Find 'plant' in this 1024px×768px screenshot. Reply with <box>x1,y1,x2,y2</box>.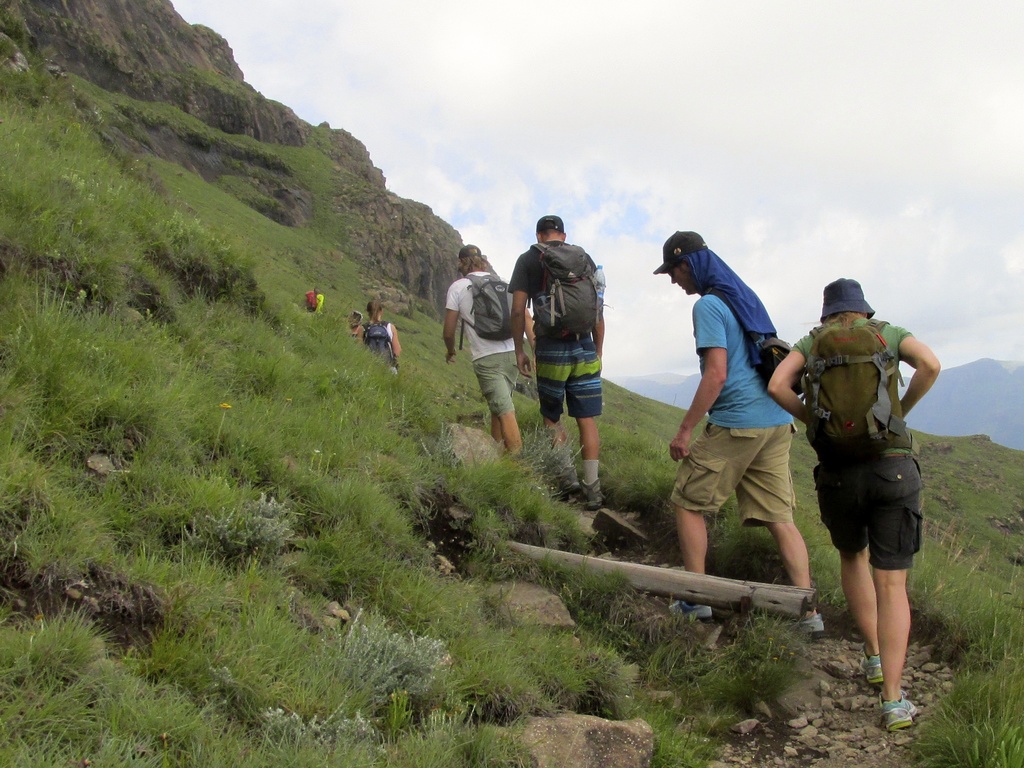
<box>652,589,818,767</box>.
